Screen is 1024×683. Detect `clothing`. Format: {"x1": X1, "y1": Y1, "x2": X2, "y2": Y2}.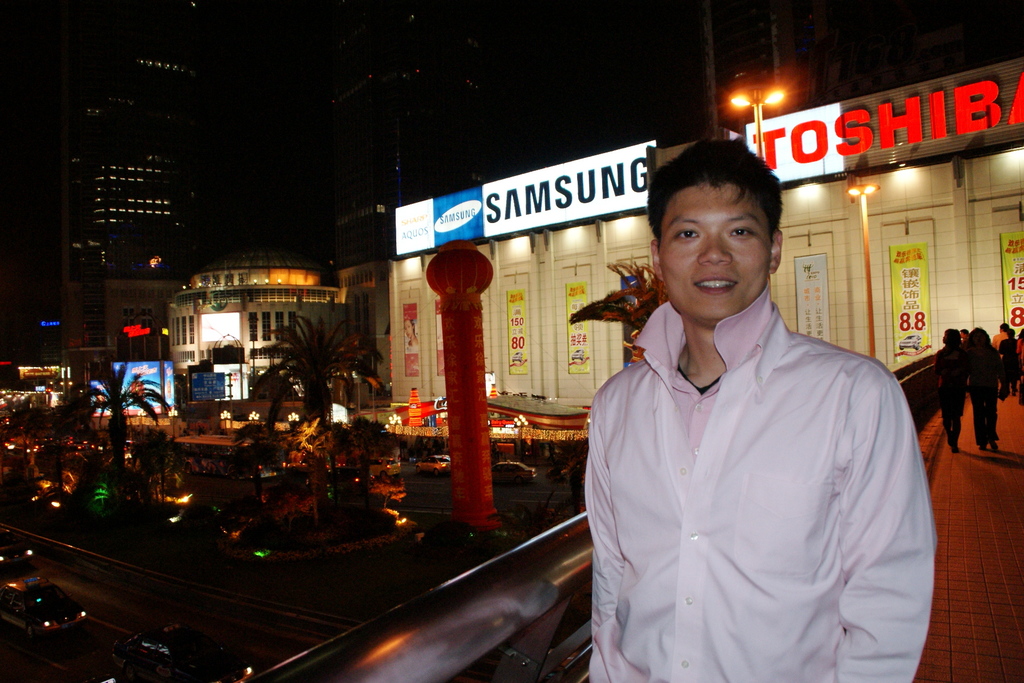
{"x1": 935, "y1": 343, "x2": 965, "y2": 440}.
